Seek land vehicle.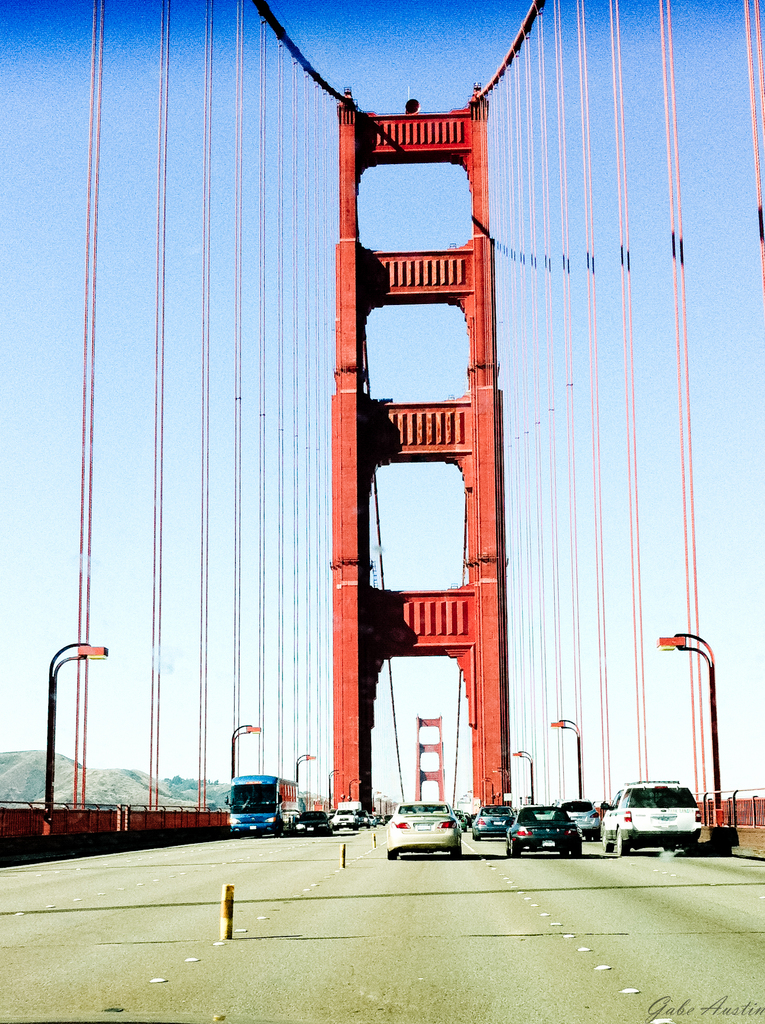
x1=226, y1=772, x2=300, y2=833.
